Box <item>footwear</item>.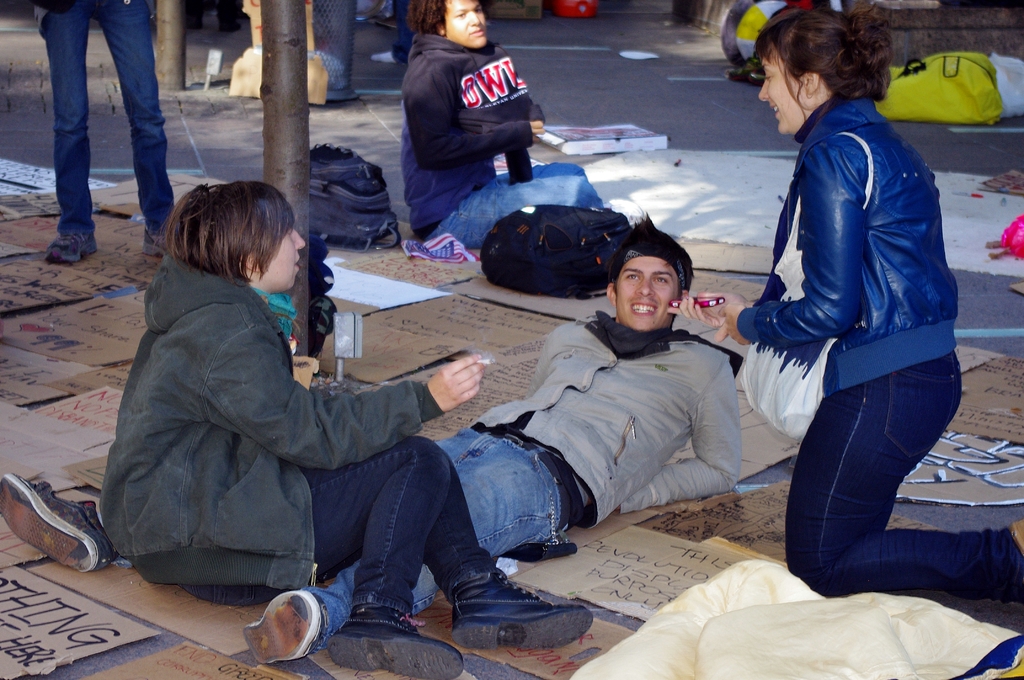
box(1, 471, 102, 581).
